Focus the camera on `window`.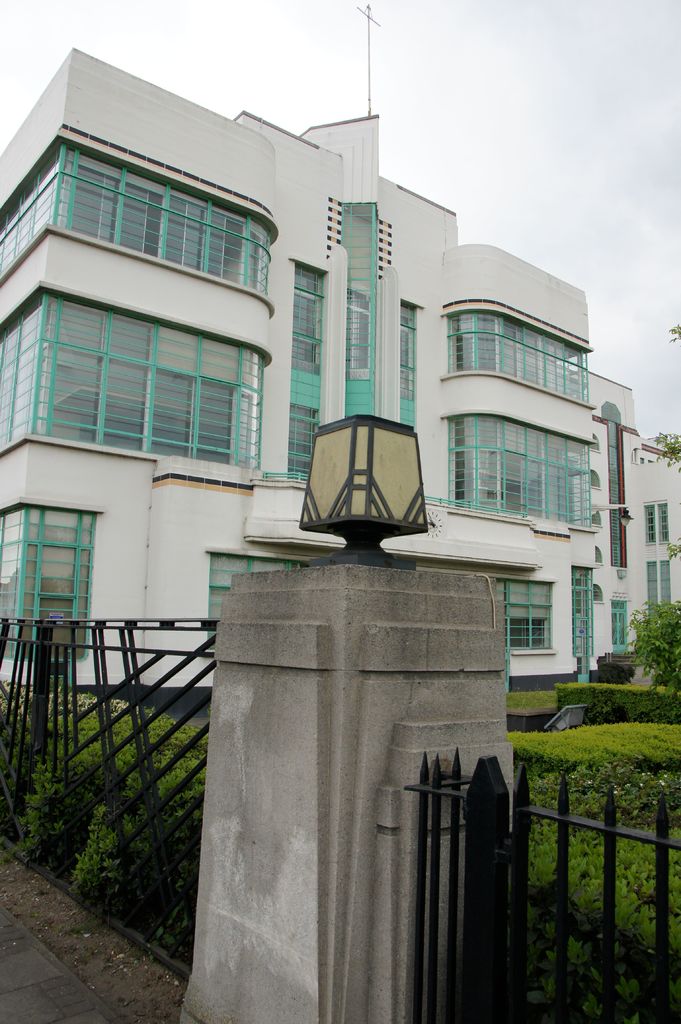
Focus region: x1=399, y1=300, x2=423, y2=400.
